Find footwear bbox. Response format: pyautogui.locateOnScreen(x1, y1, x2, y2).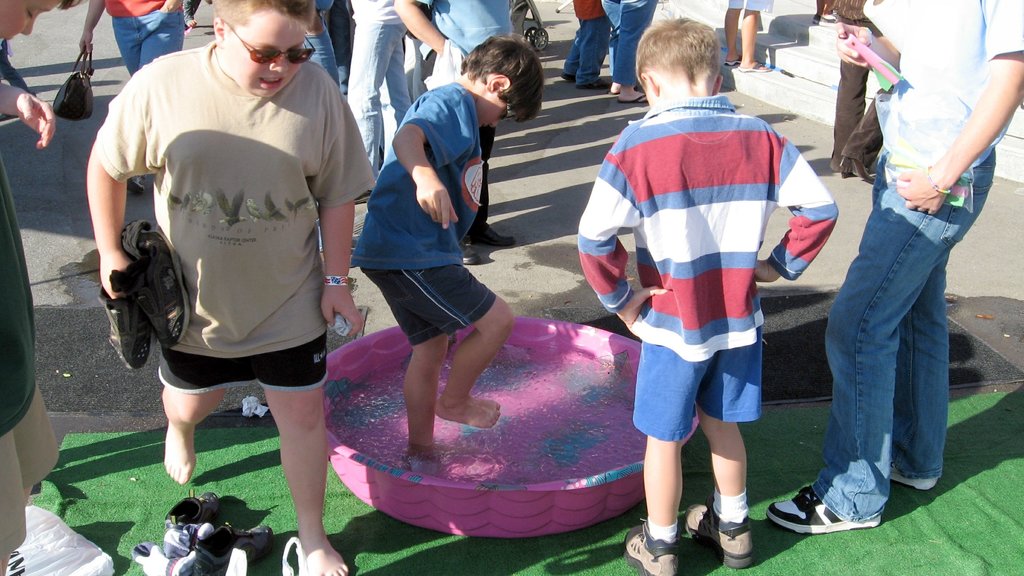
pyautogui.locateOnScreen(100, 250, 151, 371).
